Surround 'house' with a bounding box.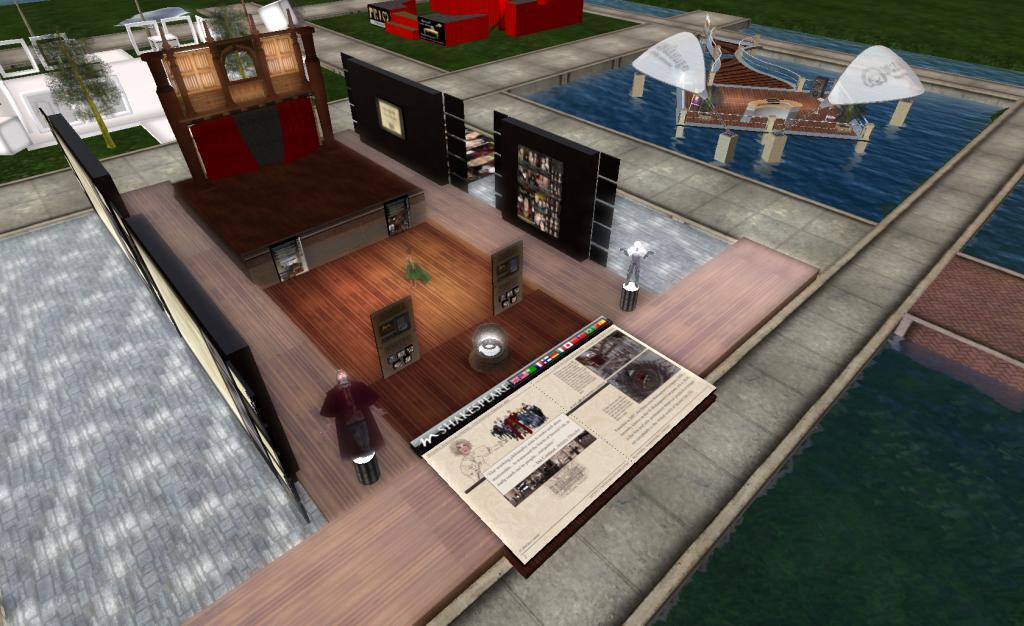
[left=366, top=0, right=408, bottom=27].
